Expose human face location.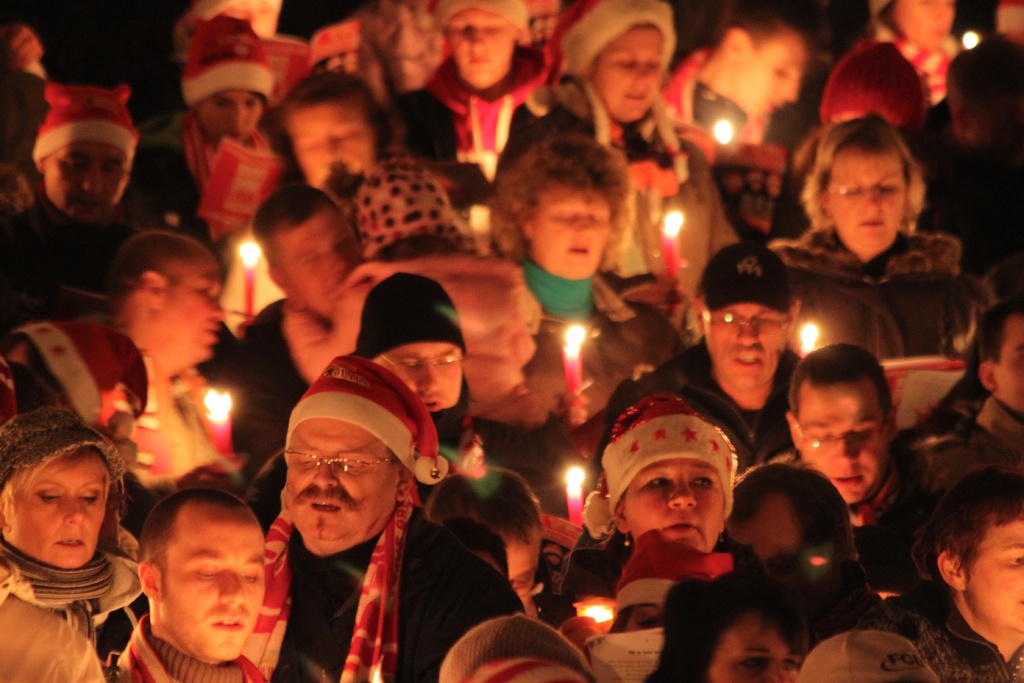
Exposed at 799 378 885 504.
